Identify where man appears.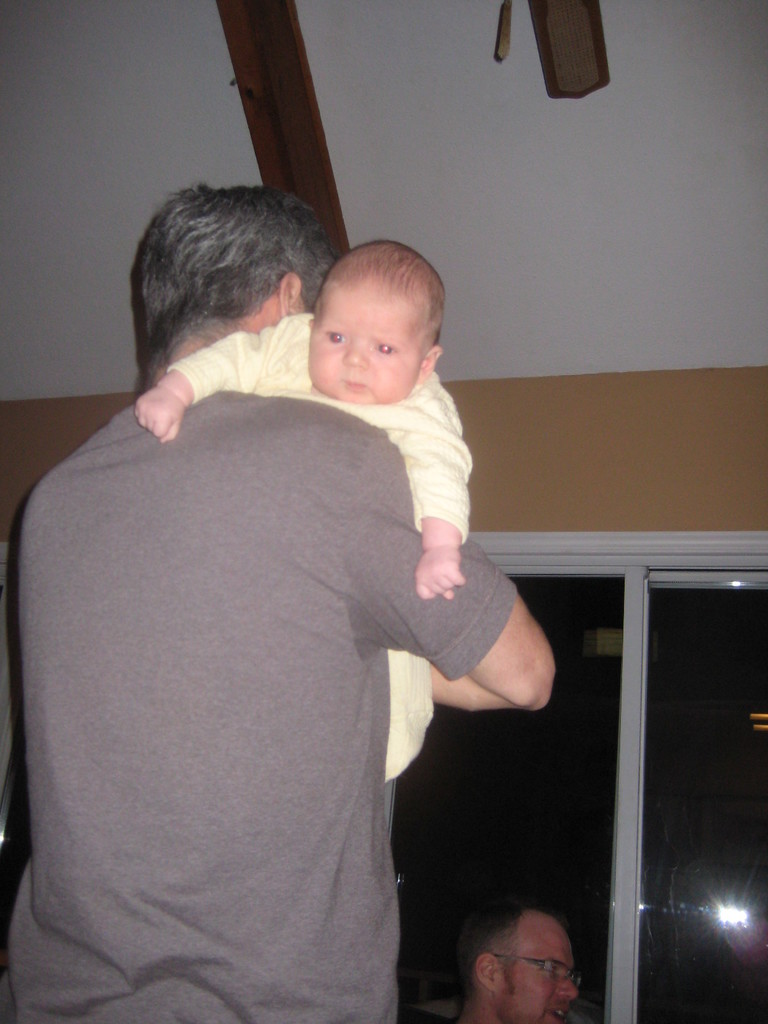
Appears at x1=426, y1=888, x2=628, y2=1023.
